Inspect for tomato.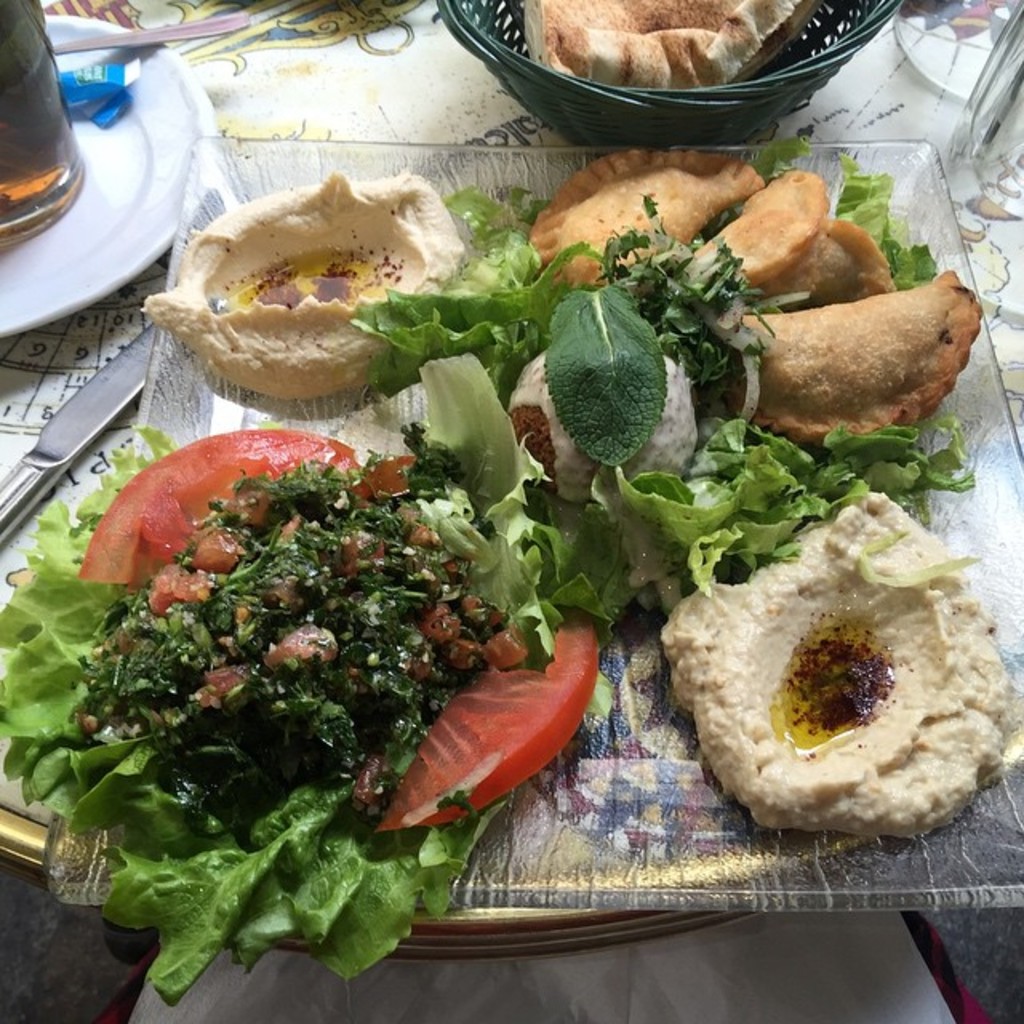
Inspection: (left=74, top=426, right=603, bottom=843).
